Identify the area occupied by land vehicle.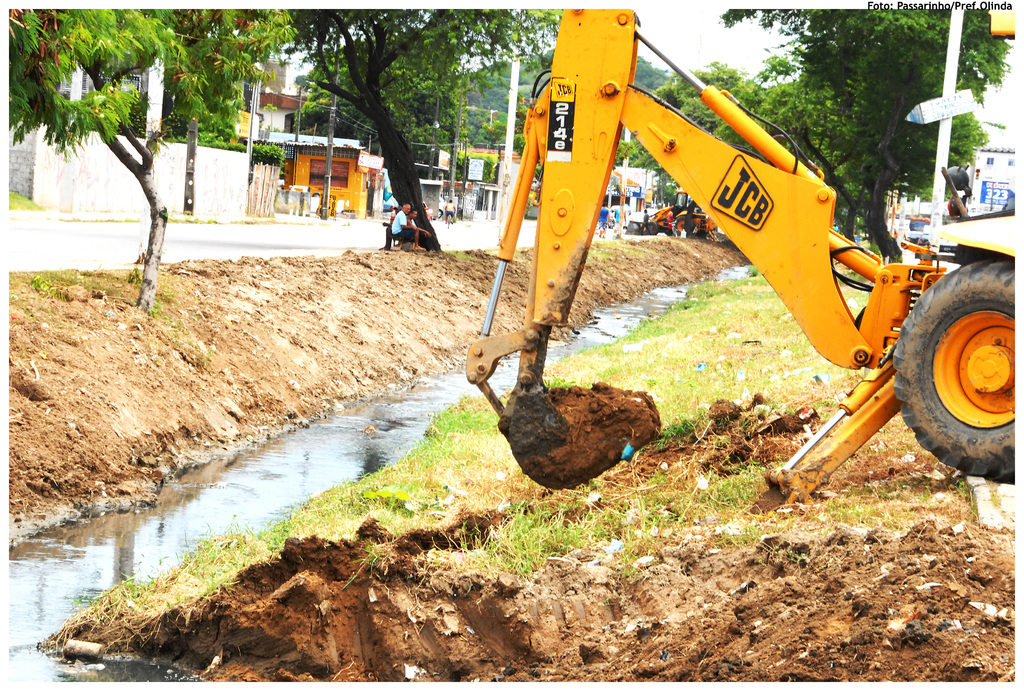
Area: select_region(463, 0, 1023, 507).
